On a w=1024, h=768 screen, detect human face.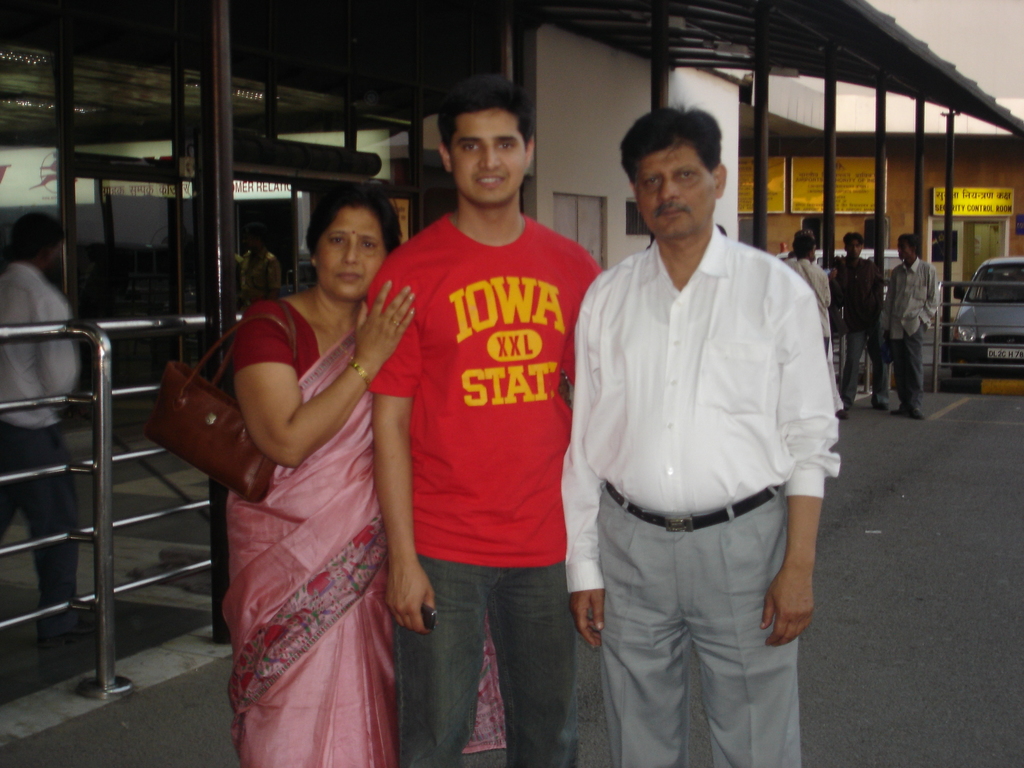
l=319, t=211, r=388, b=301.
